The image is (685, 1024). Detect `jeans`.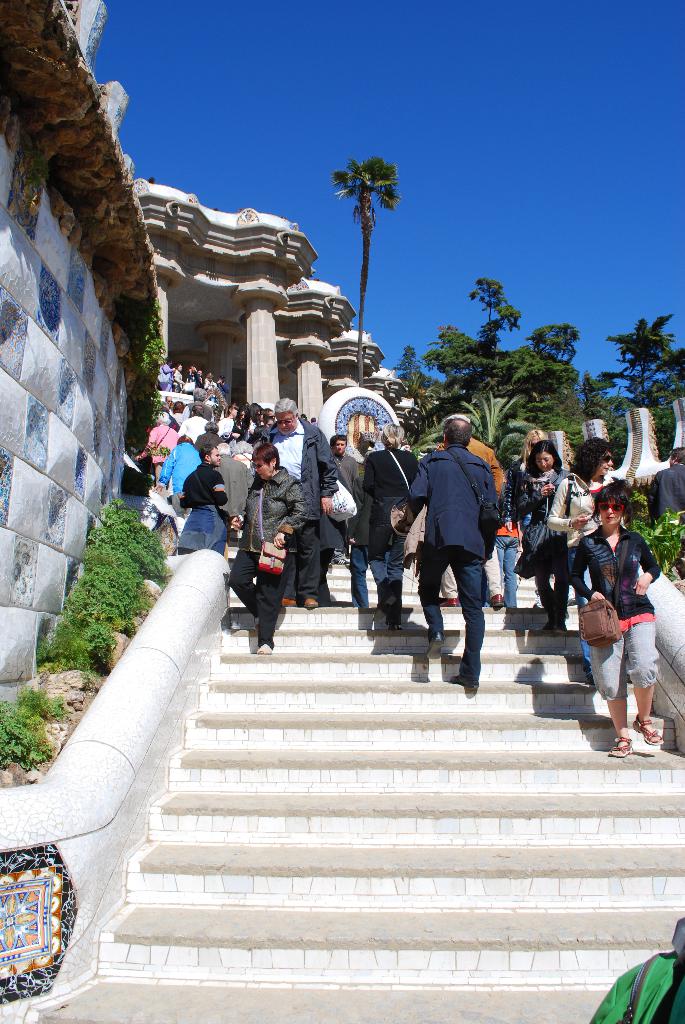
Detection: x1=347 y1=548 x2=387 y2=611.
